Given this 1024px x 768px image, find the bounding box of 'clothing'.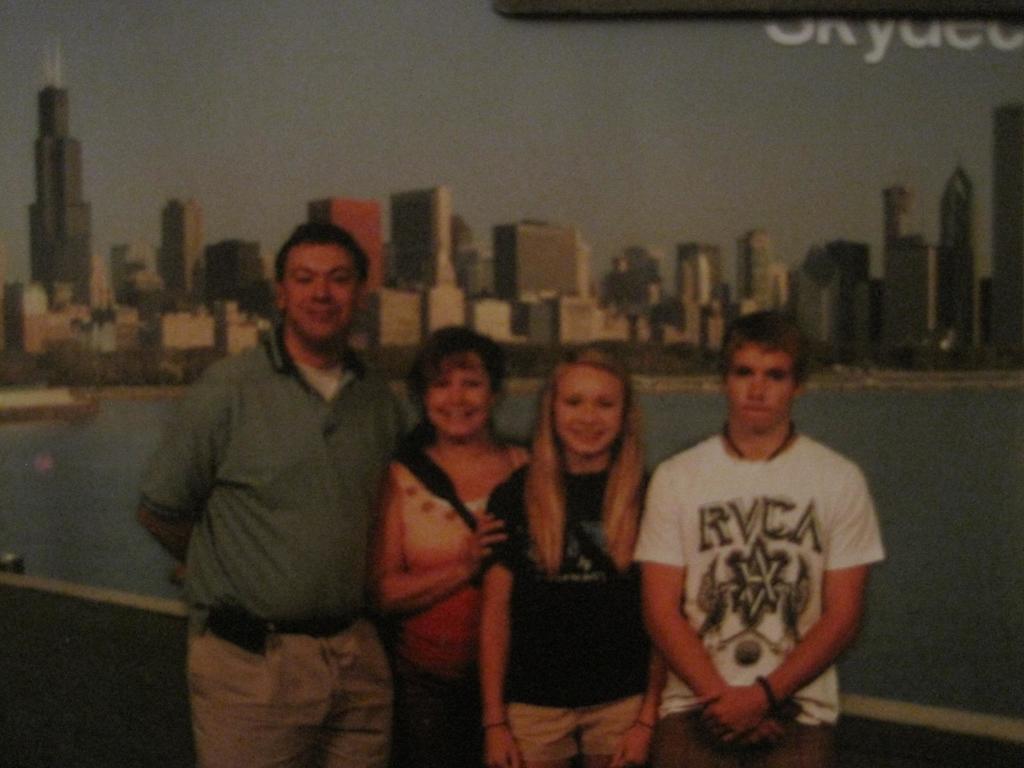
[142,322,424,767].
